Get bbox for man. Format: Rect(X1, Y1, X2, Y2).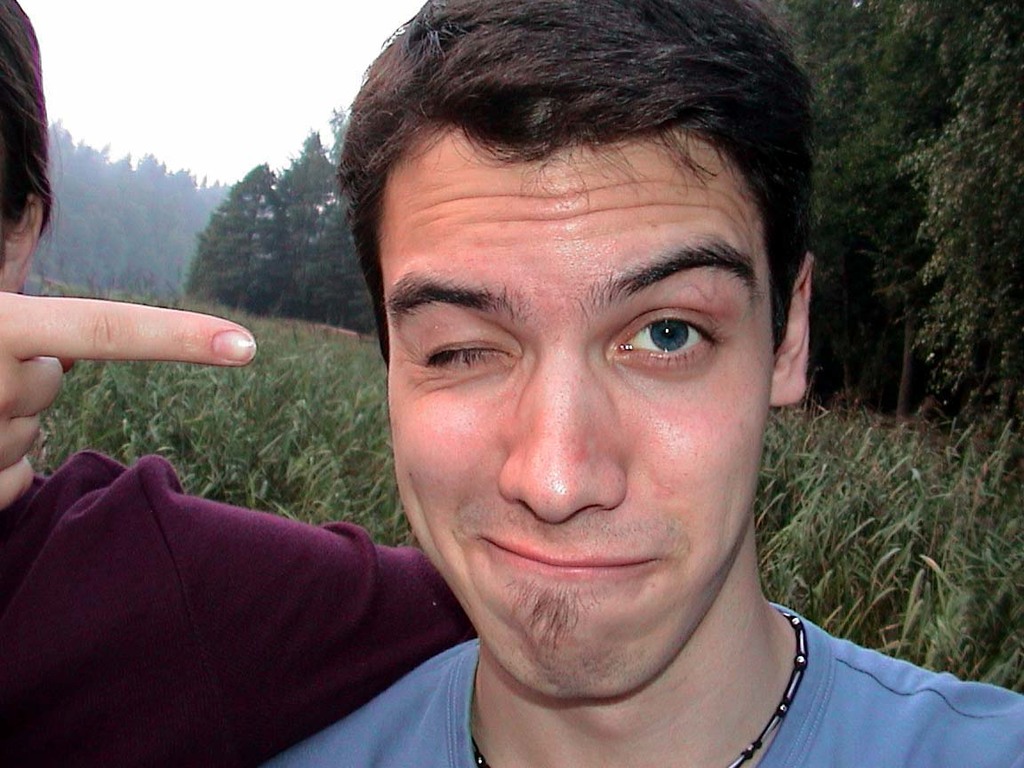
Rect(266, 0, 1023, 767).
